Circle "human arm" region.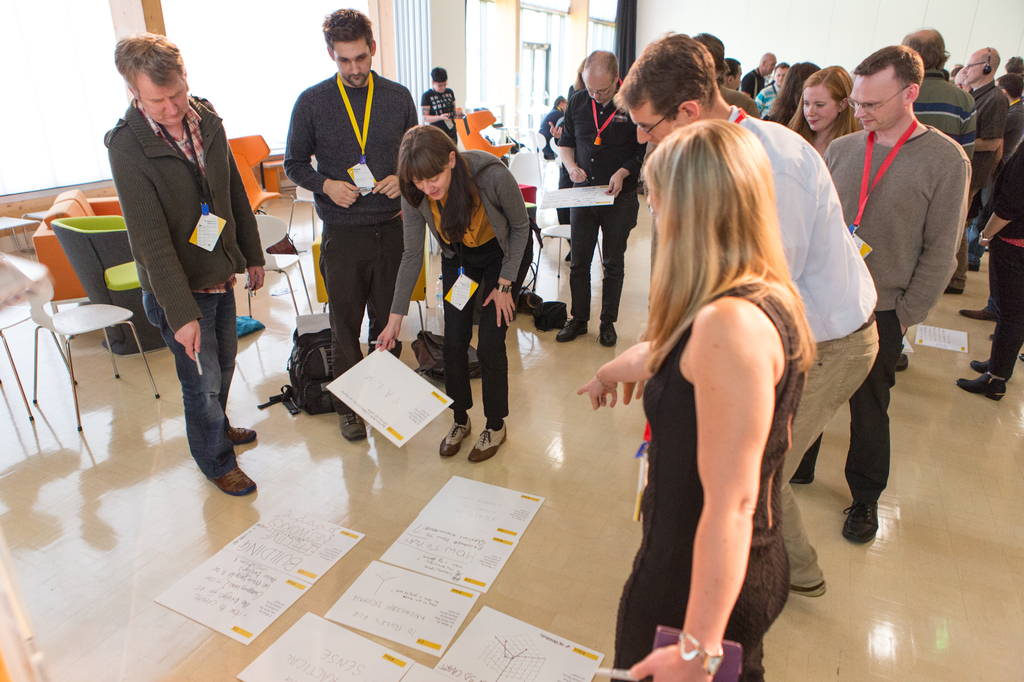
Region: {"left": 417, "top": 94, "right": 453, "bottom": 127}.
